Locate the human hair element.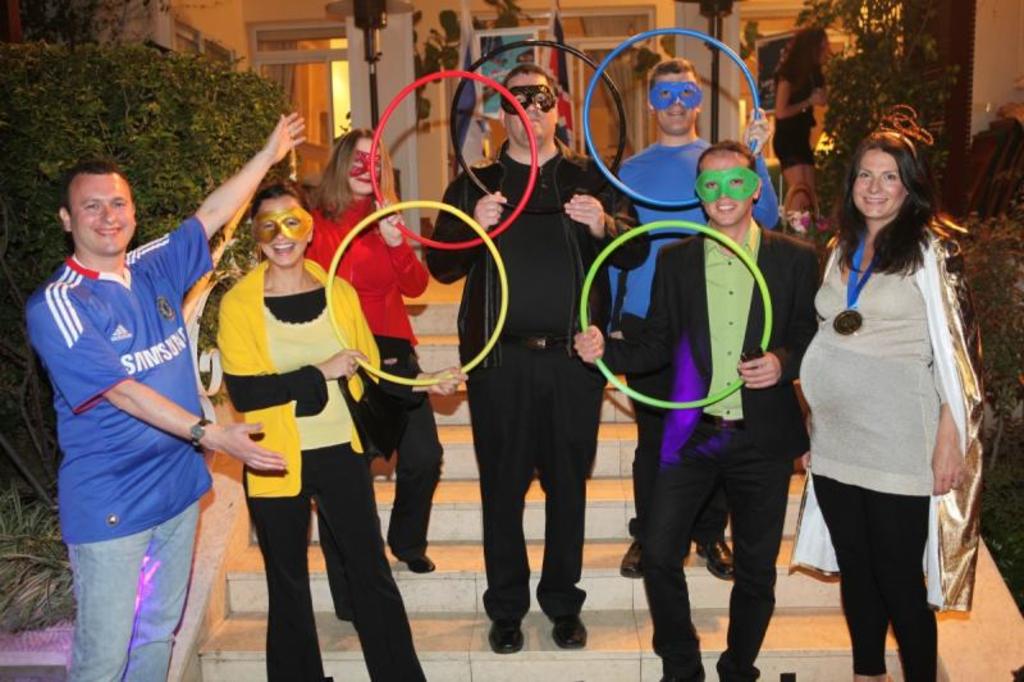
Element bbox: <box>248,183,308,223</box>.
